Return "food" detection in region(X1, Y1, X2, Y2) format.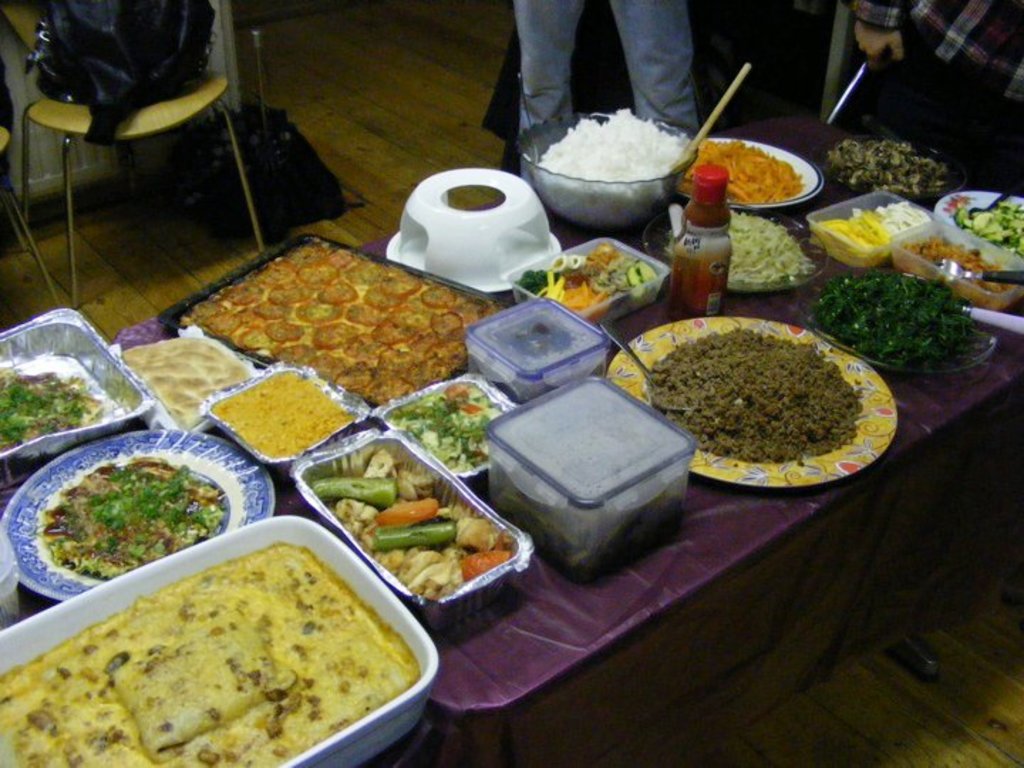
region(680, 138, 802, 208).
